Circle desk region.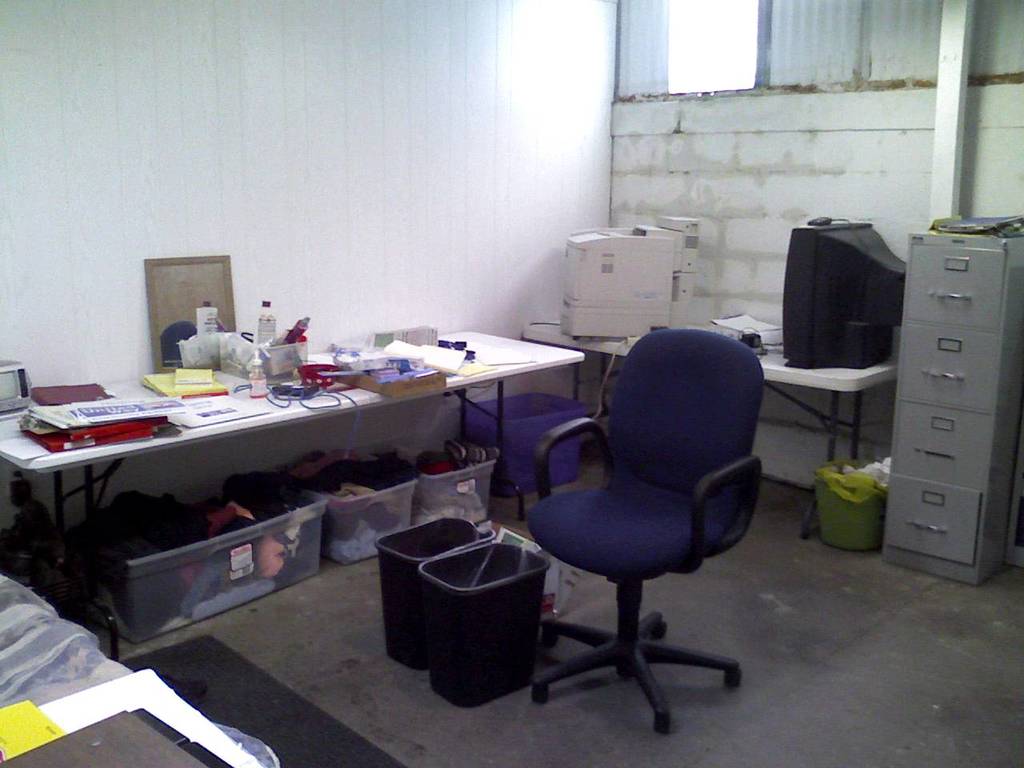
Region: box=[0, 318, 586, 665].
